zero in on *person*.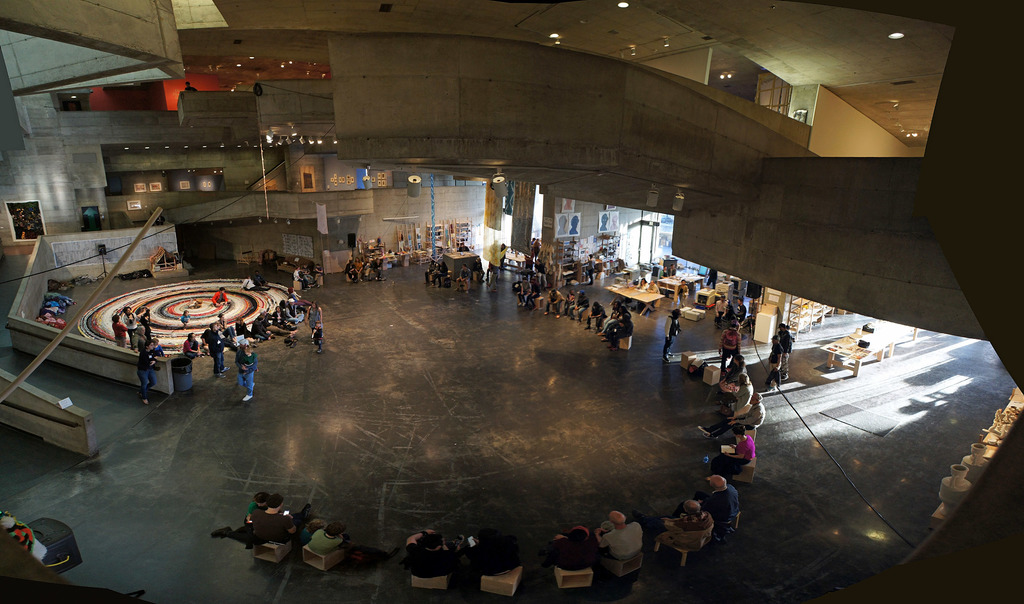
Zeroed in: pyautogui.locateOnScreen(137, 342, 158, 405).
